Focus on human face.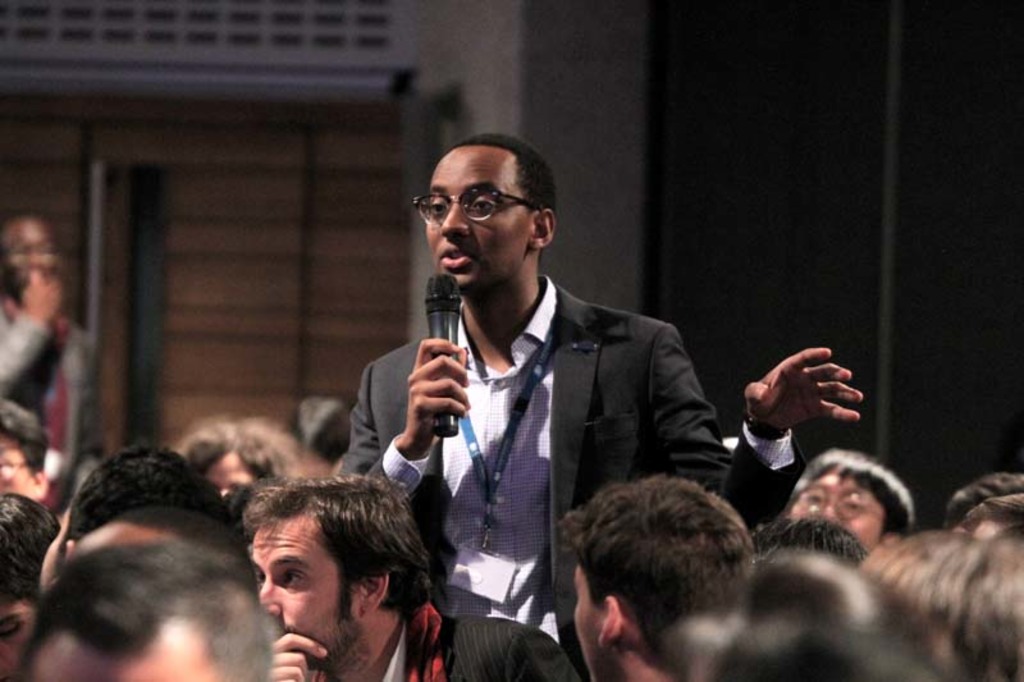
Focused at bbox(763, 463, 887, 550).
